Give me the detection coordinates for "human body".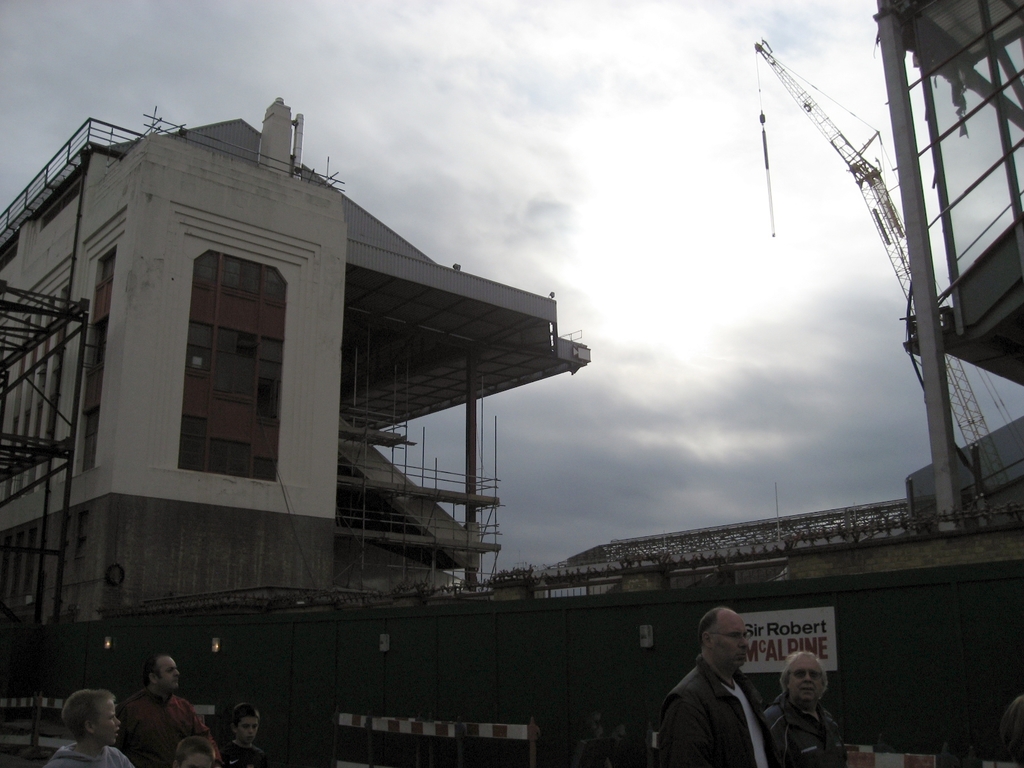
x1=115, y1=651, x2=211, y2=767.
